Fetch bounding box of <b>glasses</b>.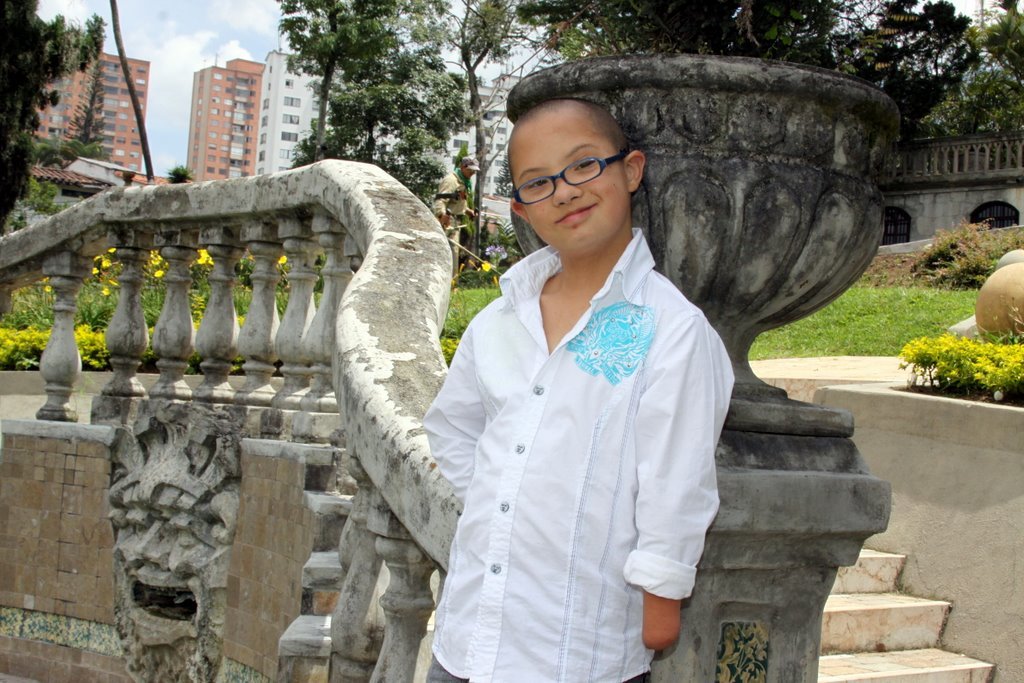
Bbox: locate(516, 147, 641, 196).
